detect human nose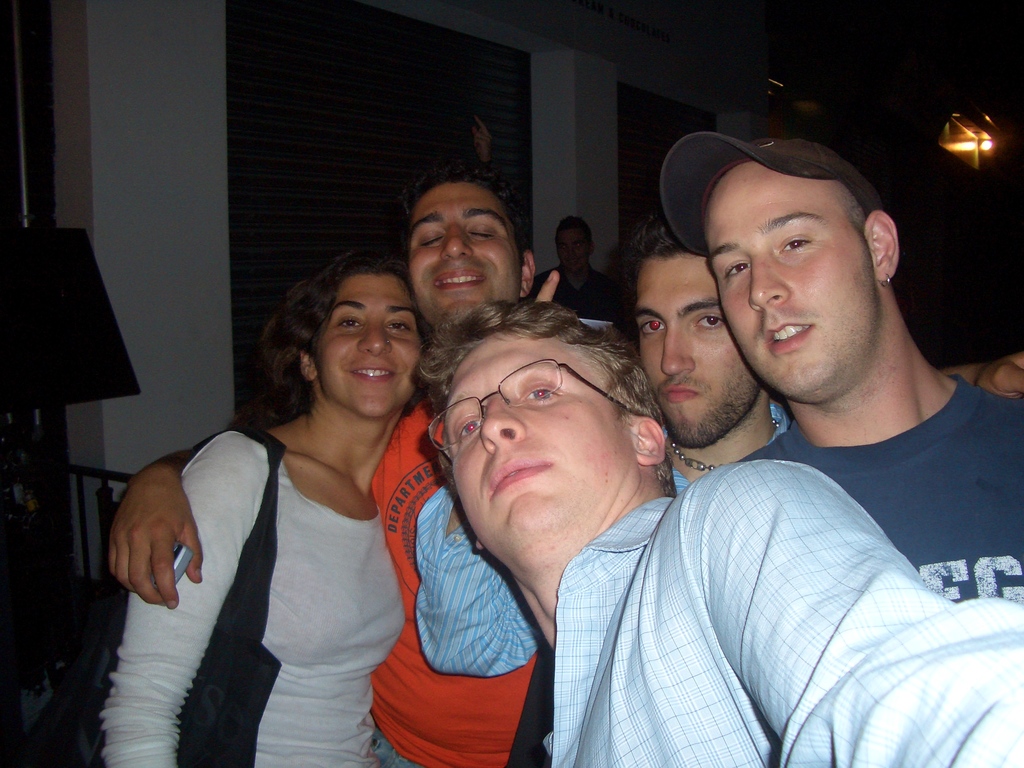
[x1=567, y1=245, x2=573, y2=256]
